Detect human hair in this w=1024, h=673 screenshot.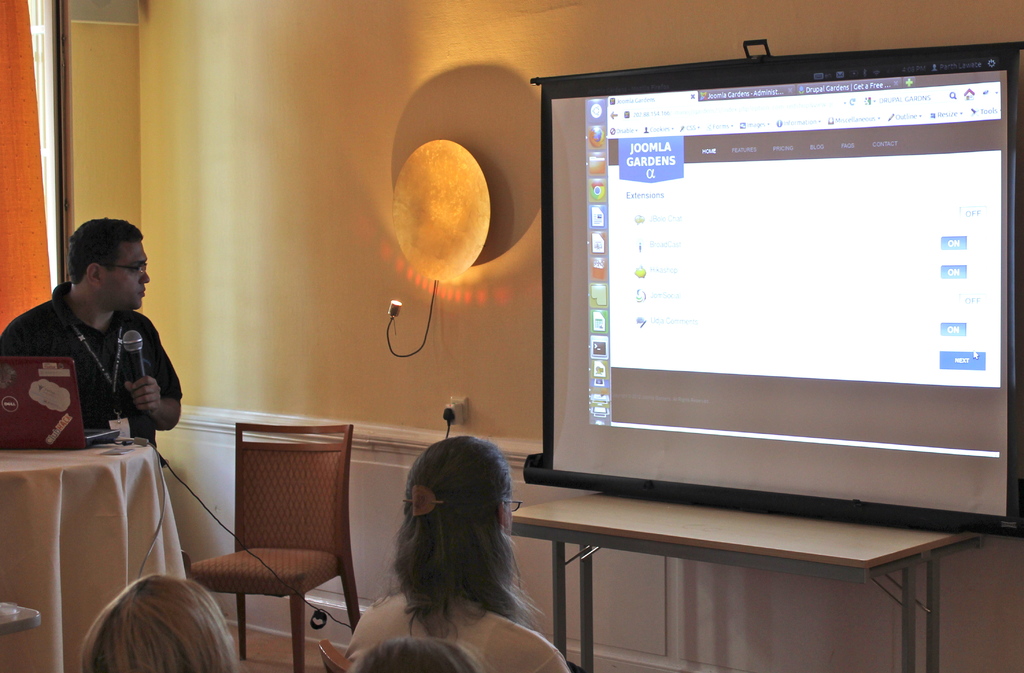
Detection: {"x1": 77, "y1": 567, "x2": 241, "y2": 672}.
